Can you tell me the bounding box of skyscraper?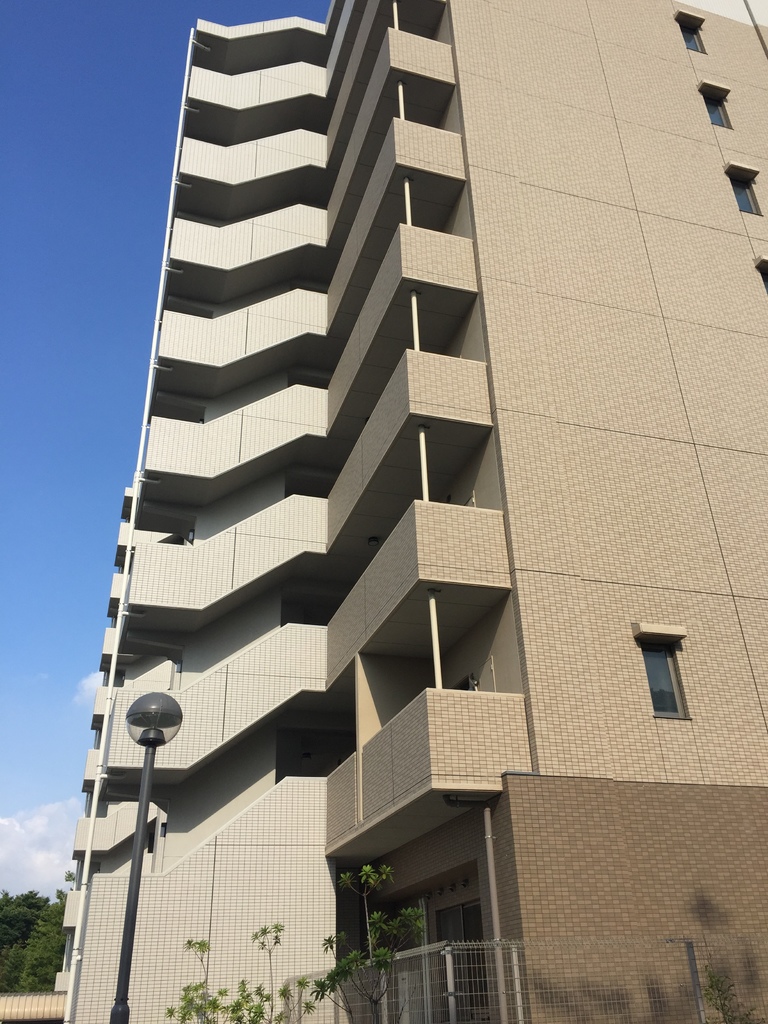
[x1=0, y1=0, x2=767, y2=1023].
